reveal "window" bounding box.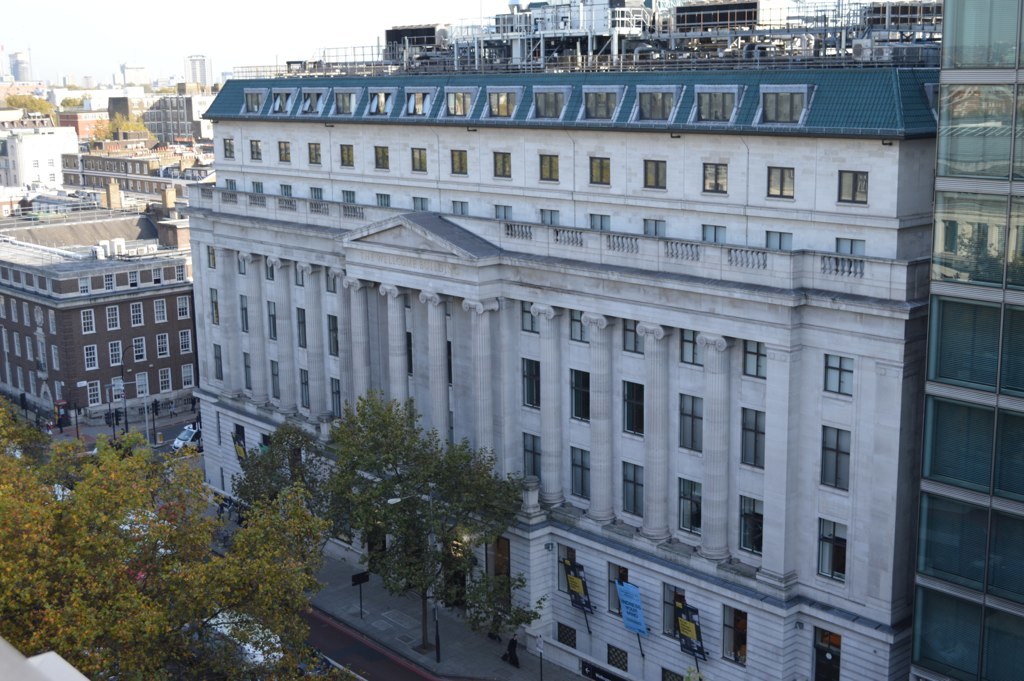
Revealed: BBox(621, 462, 646, 525).
